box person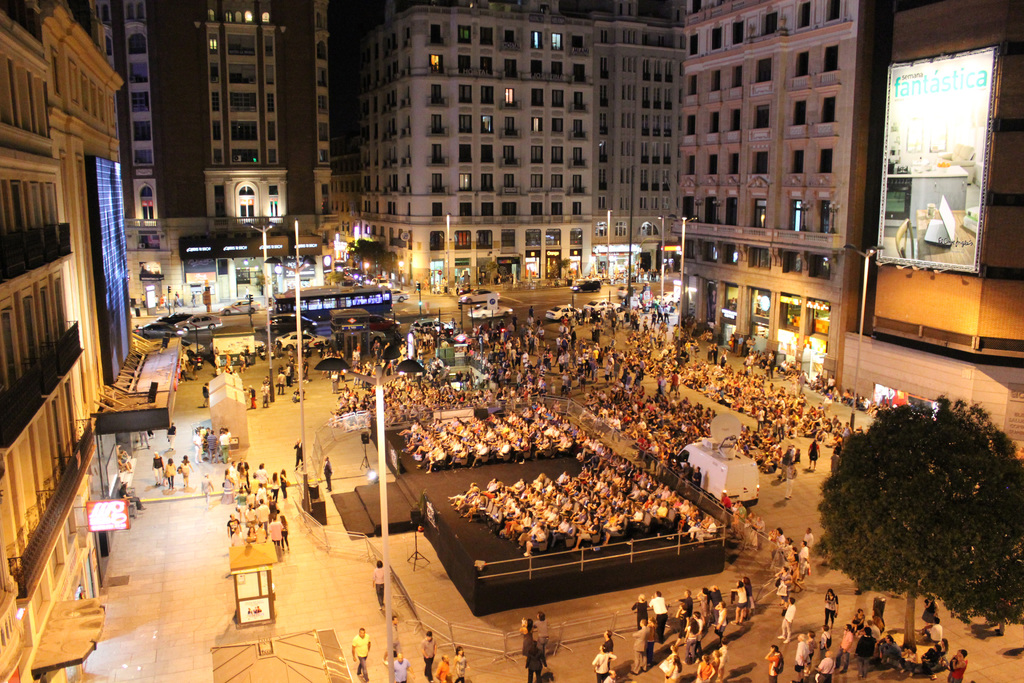
bbox=[596, 641, 612, 682]
